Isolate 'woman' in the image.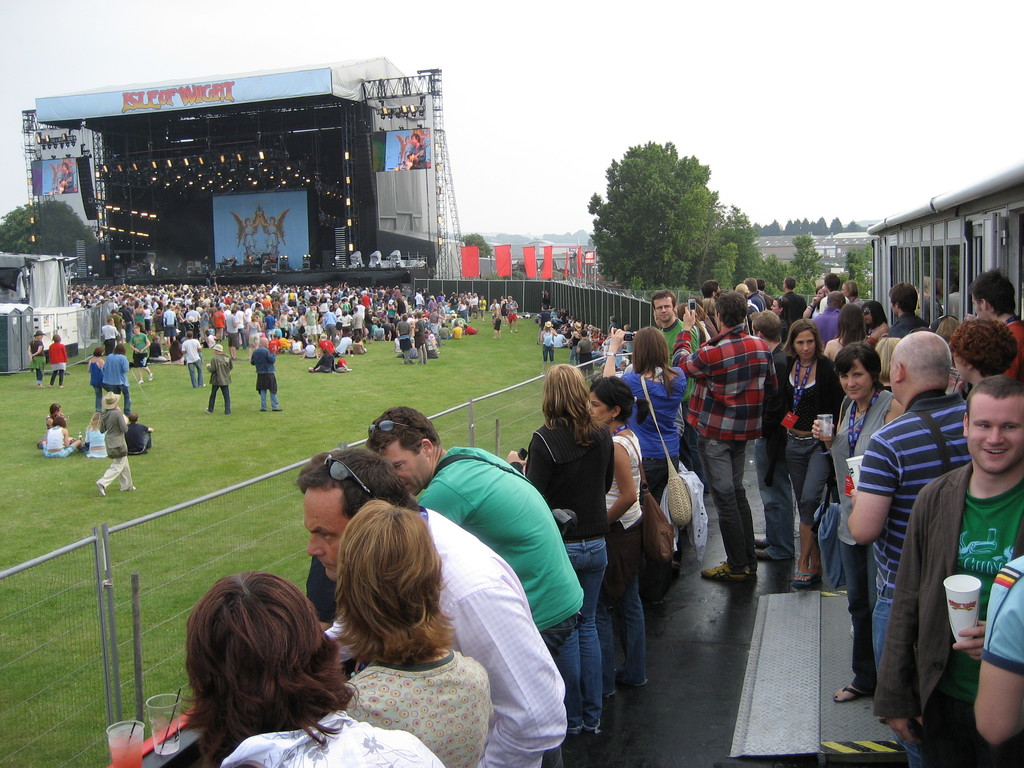
Isolated region: detection(840, 278, 865, 301).
